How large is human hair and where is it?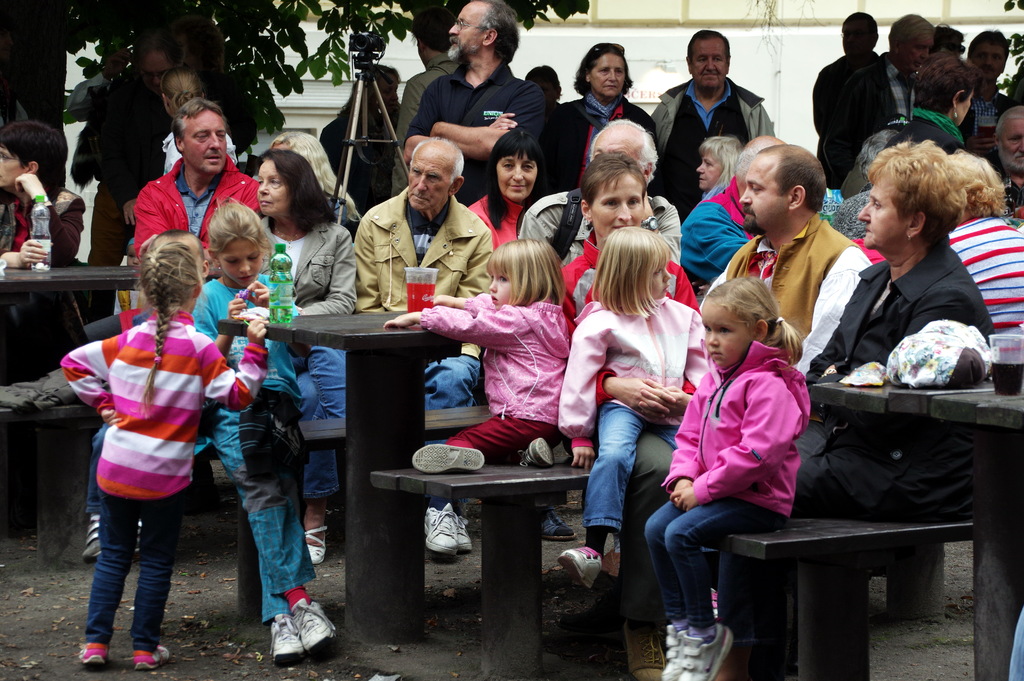
Bounding box: 578:151:649:210.
